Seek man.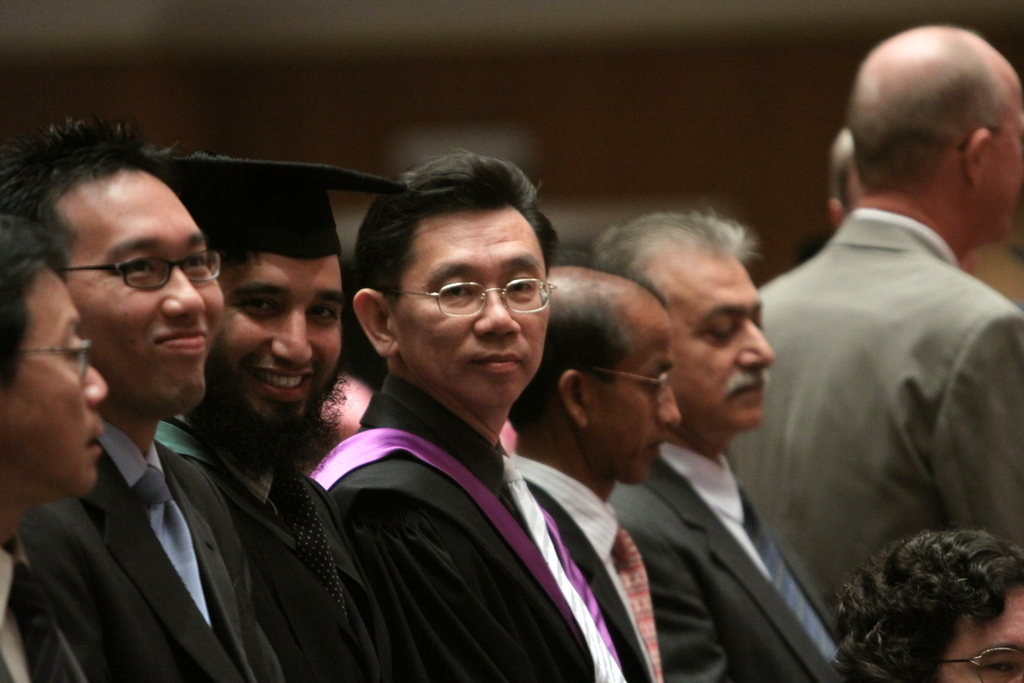
(509,250,681,682).
